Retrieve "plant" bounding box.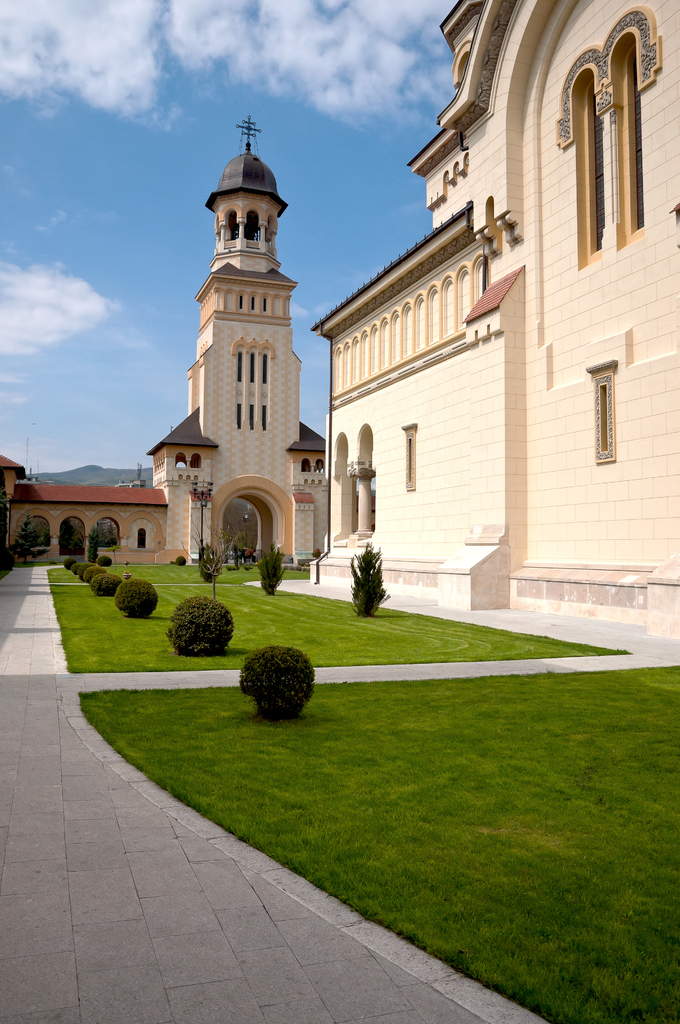
Bounding box: region(0, 557, 61, 580).
